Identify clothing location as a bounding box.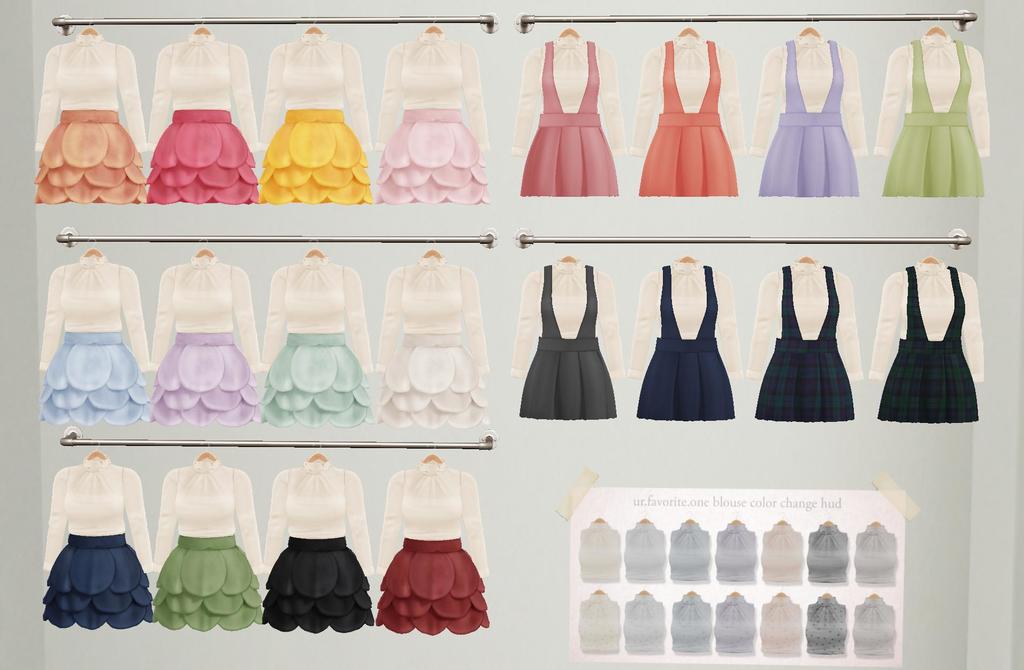
x1=578, y1=593, x2=620, y2=655.
